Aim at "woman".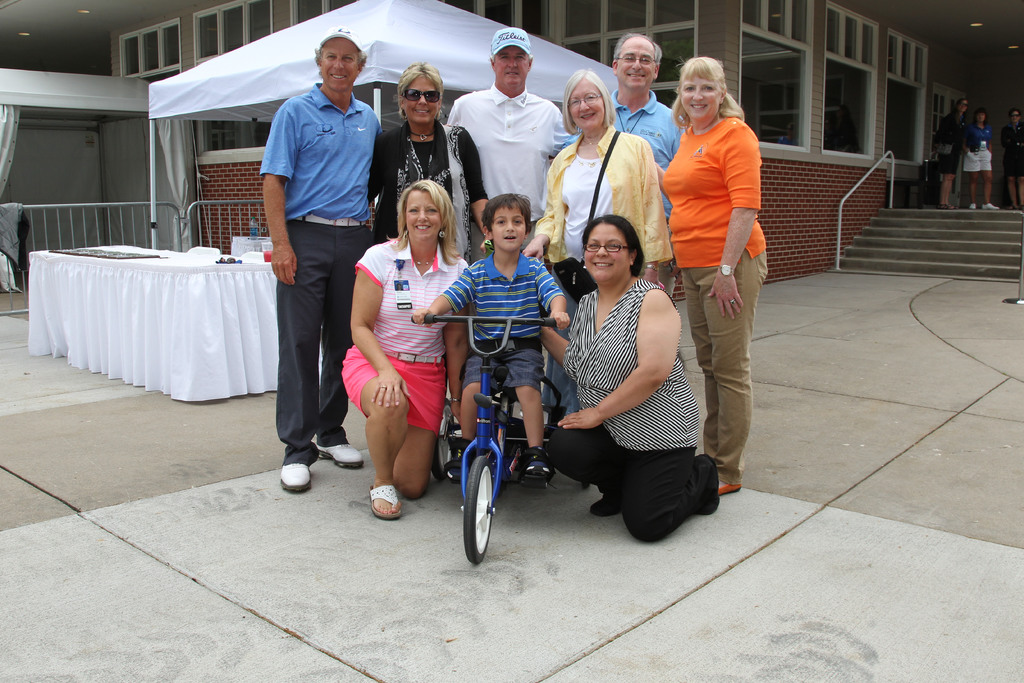
Aimed at <bbox>1000, 106, 1023, 207</bbox>.
